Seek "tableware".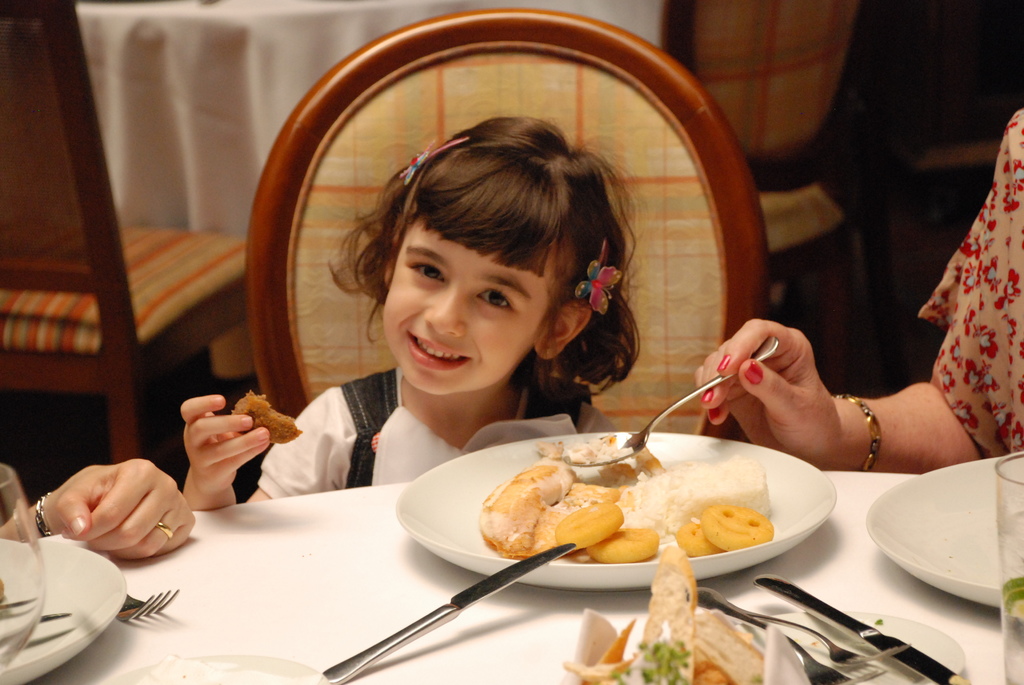
rect(738, 599, 968, 684).
